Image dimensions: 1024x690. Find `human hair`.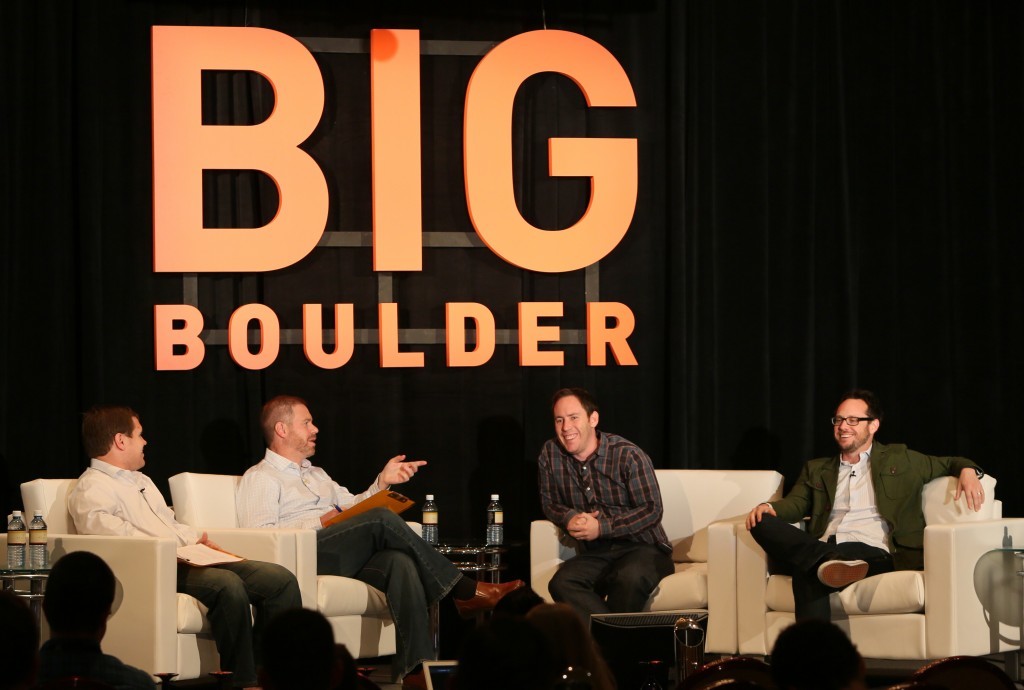
(767, 617, 877, 689).
